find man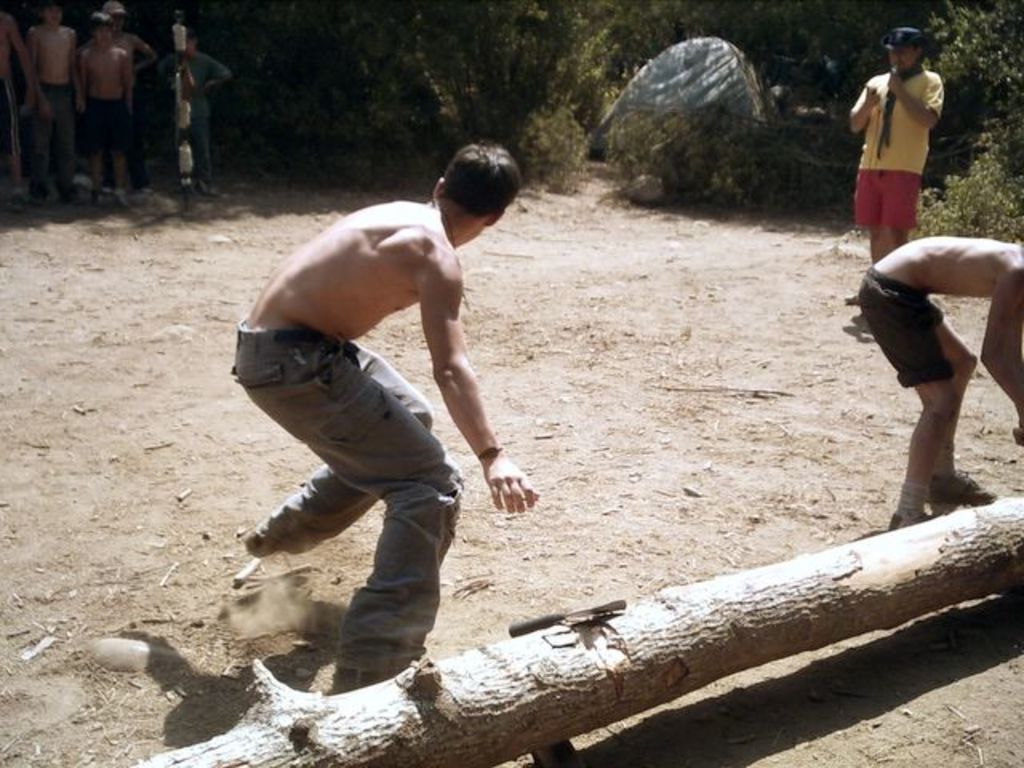
848,19,944,310
